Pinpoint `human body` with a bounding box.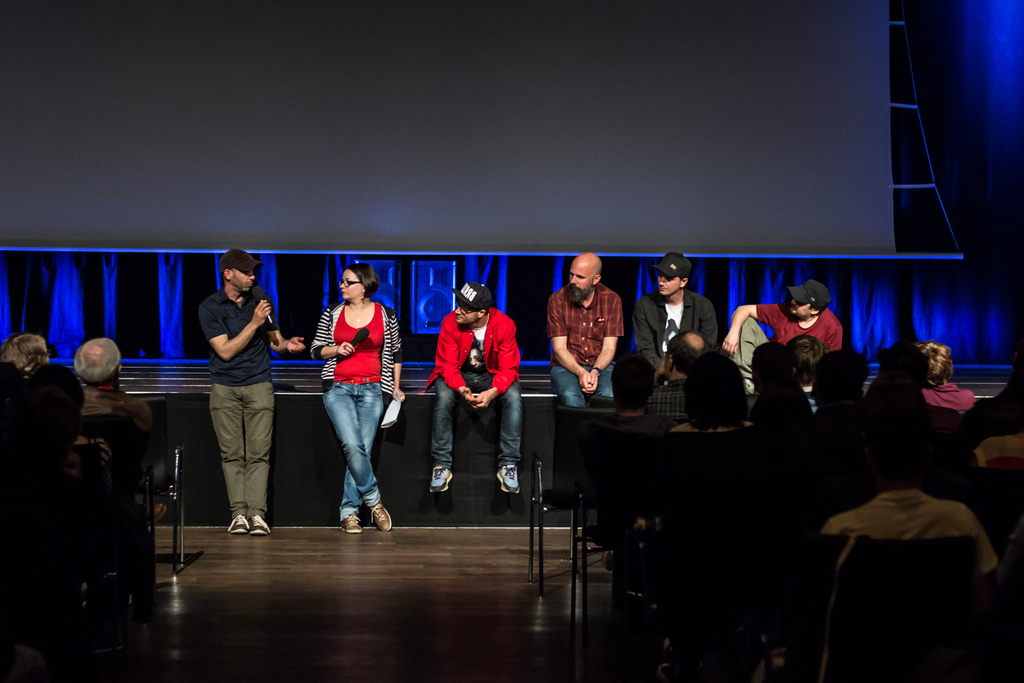
810 486 996 572.
